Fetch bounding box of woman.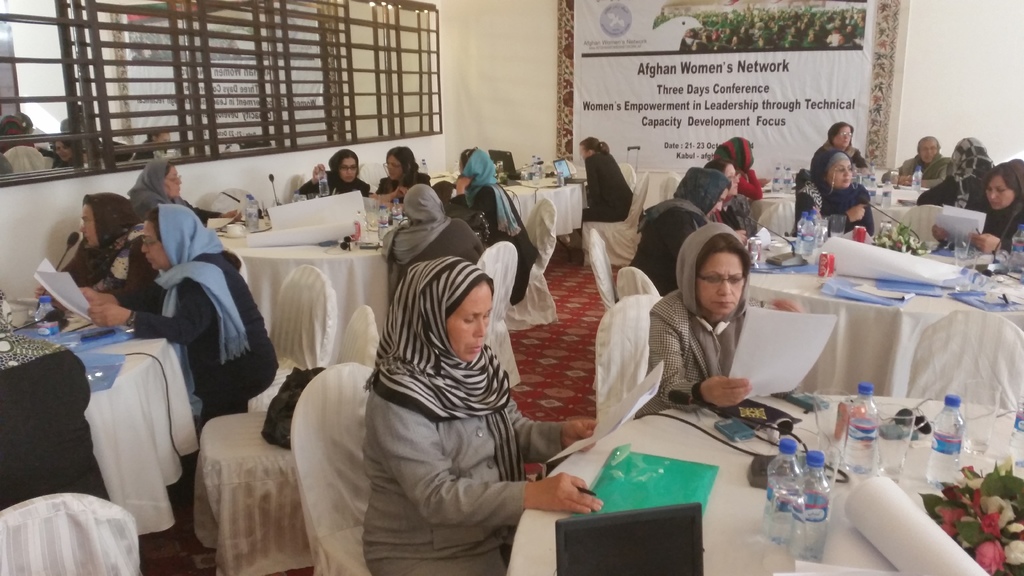
Bbox: left=375, top=181, right=490, bottom=303.
